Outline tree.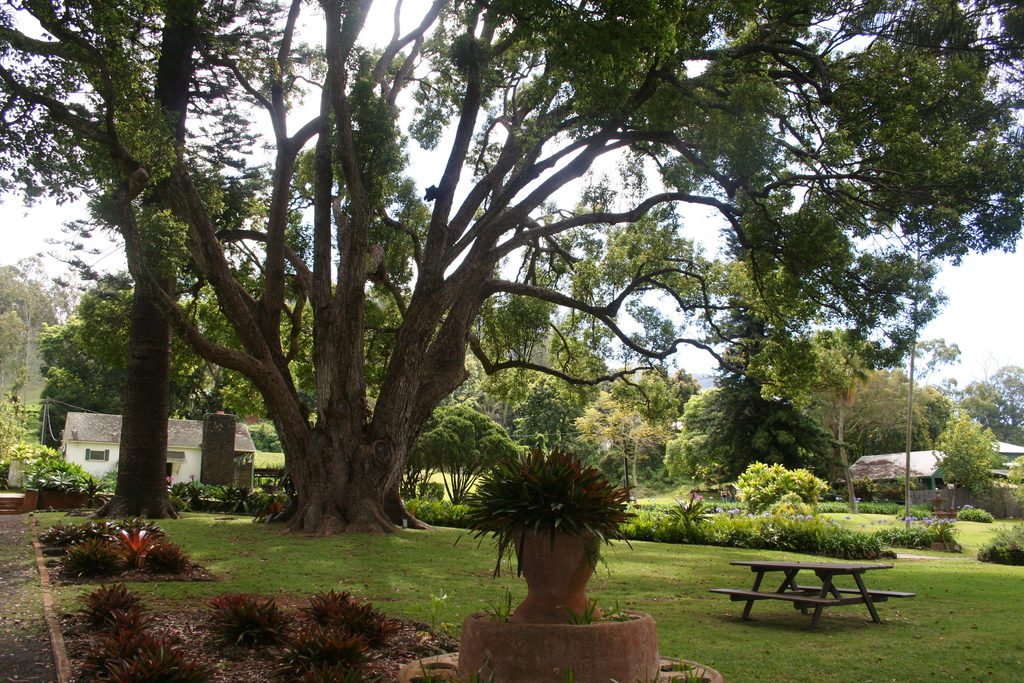
Outline: box(388, 405, 524, 503).
